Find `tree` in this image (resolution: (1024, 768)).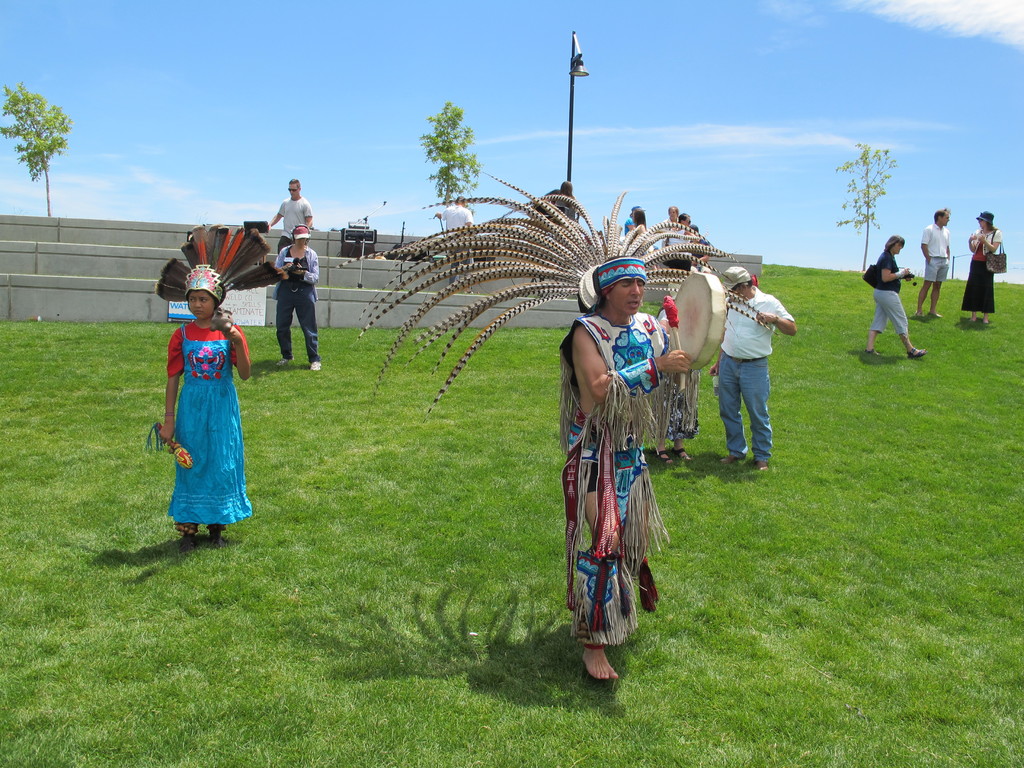
426, 97, 480, 195.
